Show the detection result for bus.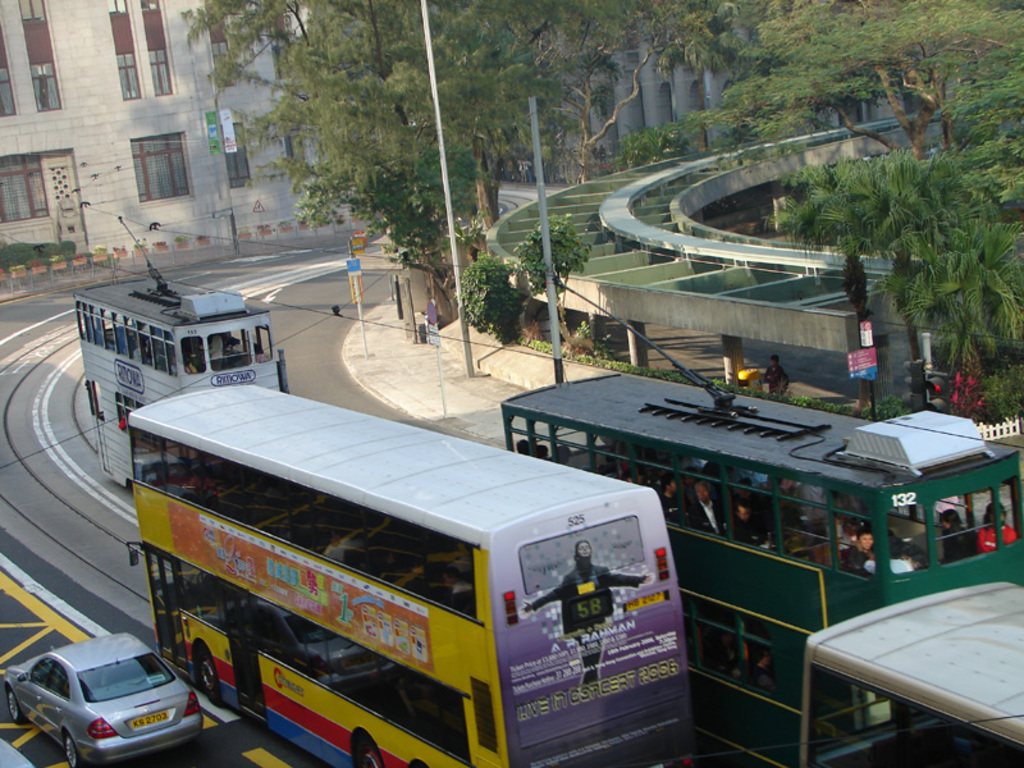
bbox=(127, 383, 695, 765).
